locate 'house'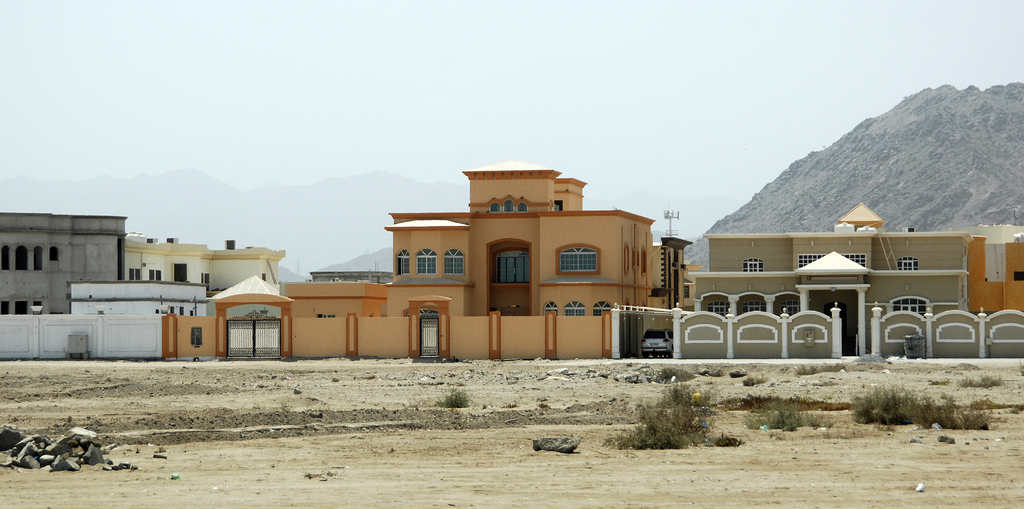
select_region(0, 211, 208, 358)
